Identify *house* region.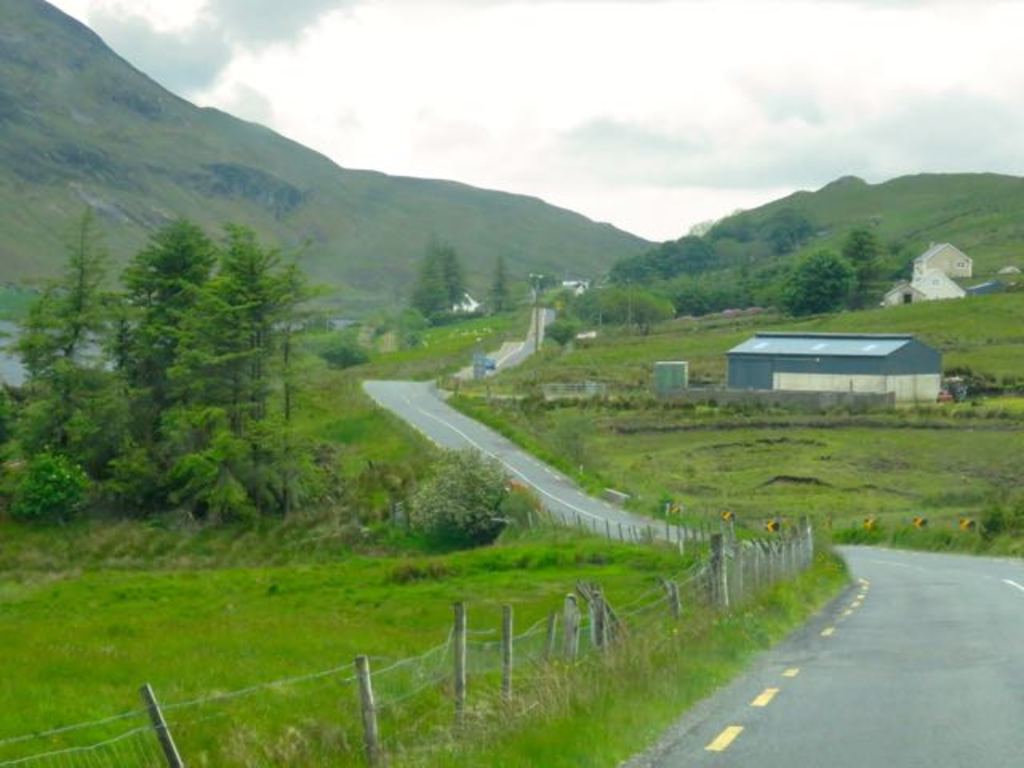
Region: x1=726 y1=333 x2=941 y2=400.
